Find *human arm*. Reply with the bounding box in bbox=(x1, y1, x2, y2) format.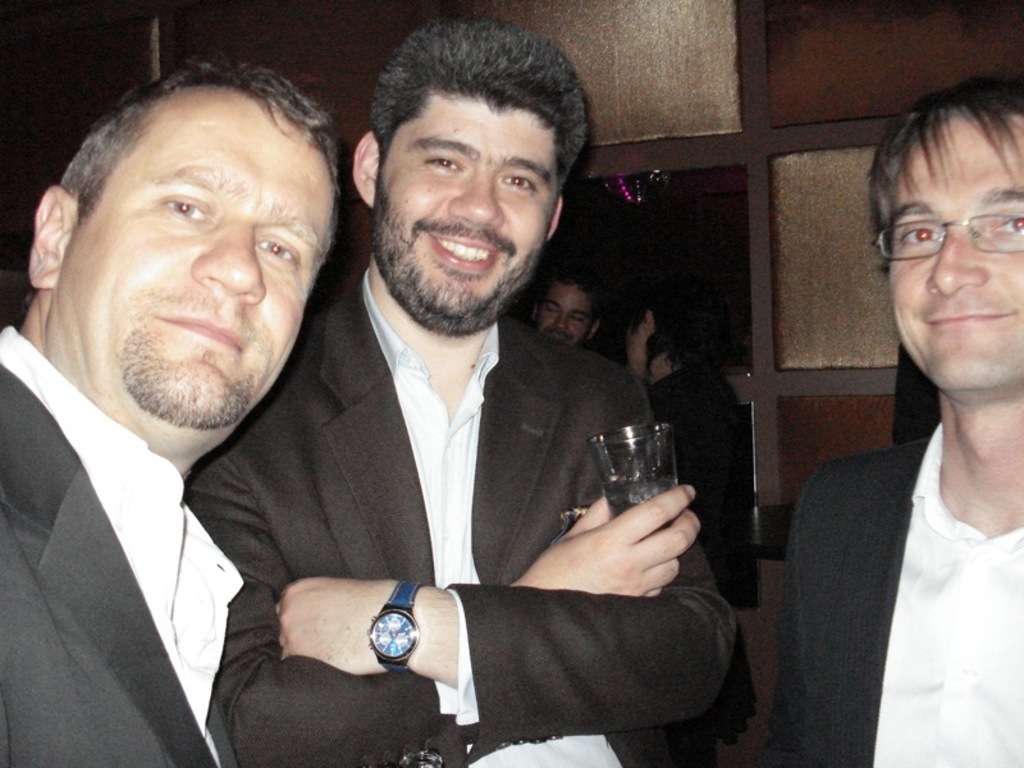
bbox=(175, 447, 700, 767).
